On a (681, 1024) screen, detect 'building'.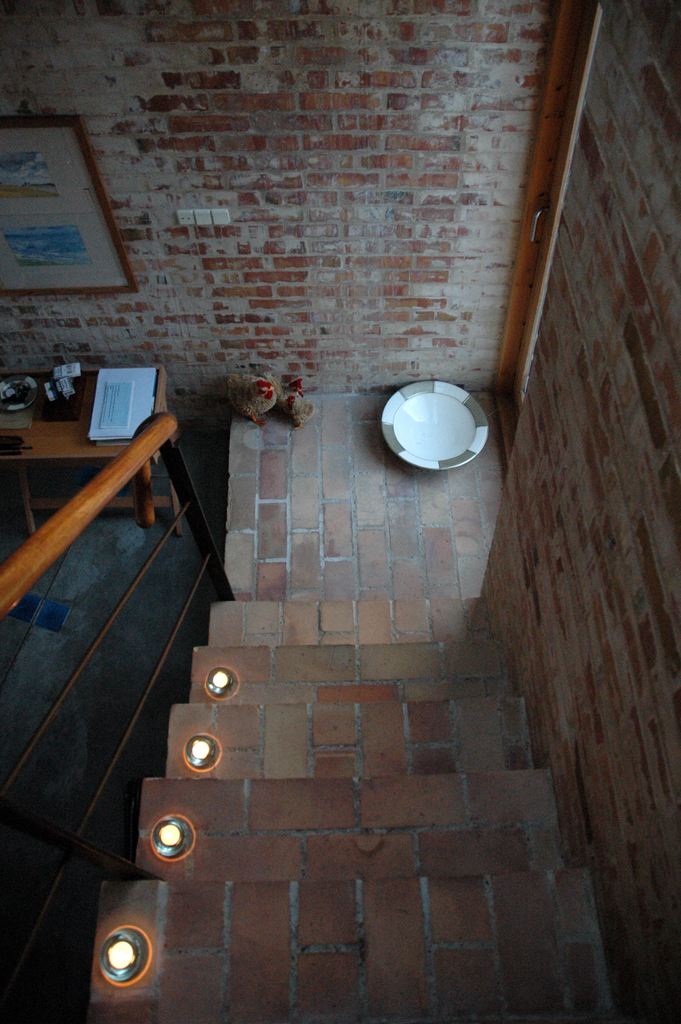
BBox(0, 0, 680, 1023).
